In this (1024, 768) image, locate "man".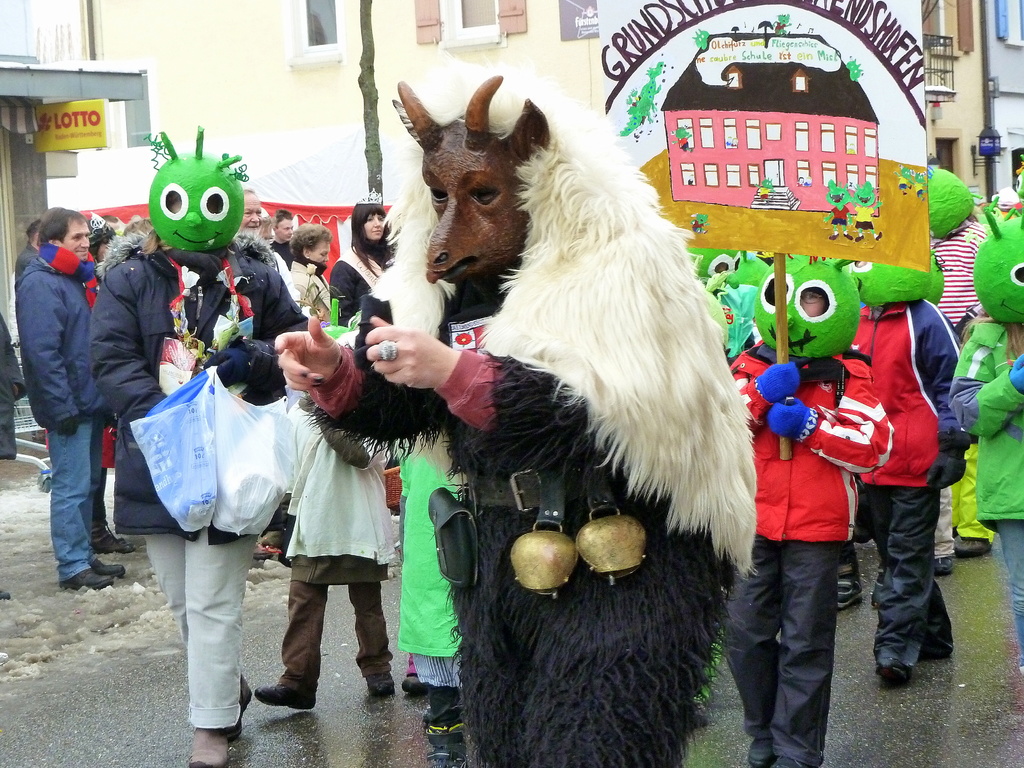
Bounding box: (15, 204, 125, 595).
